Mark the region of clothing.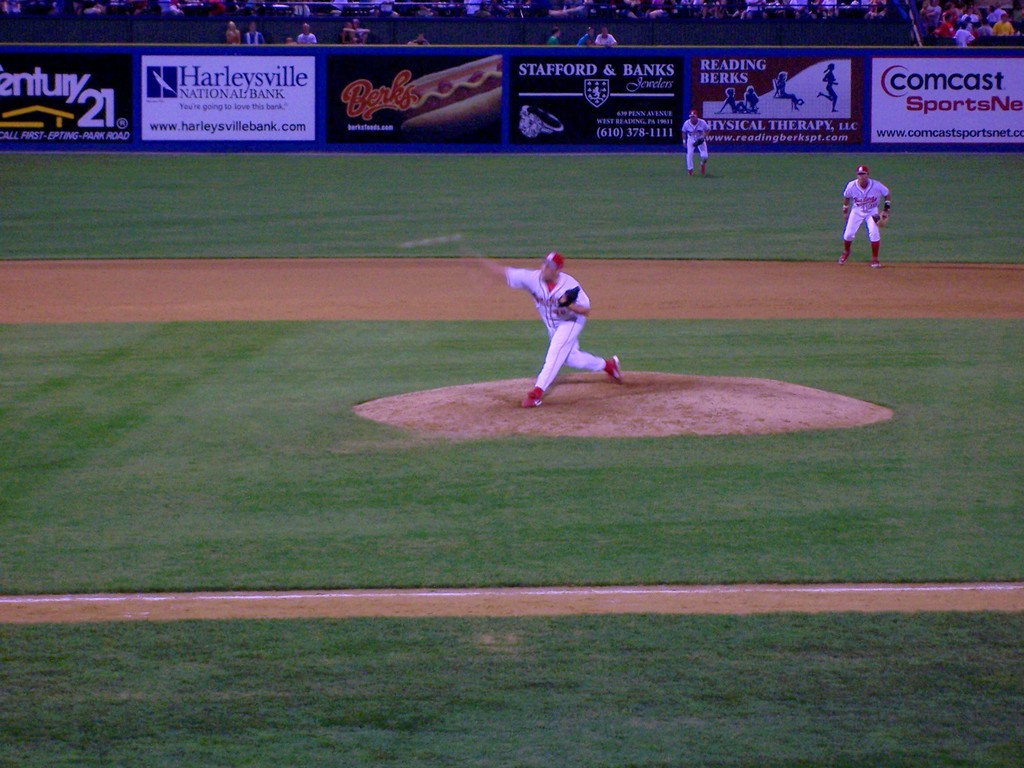
Region: select_region(518, 261, 605, 383).
